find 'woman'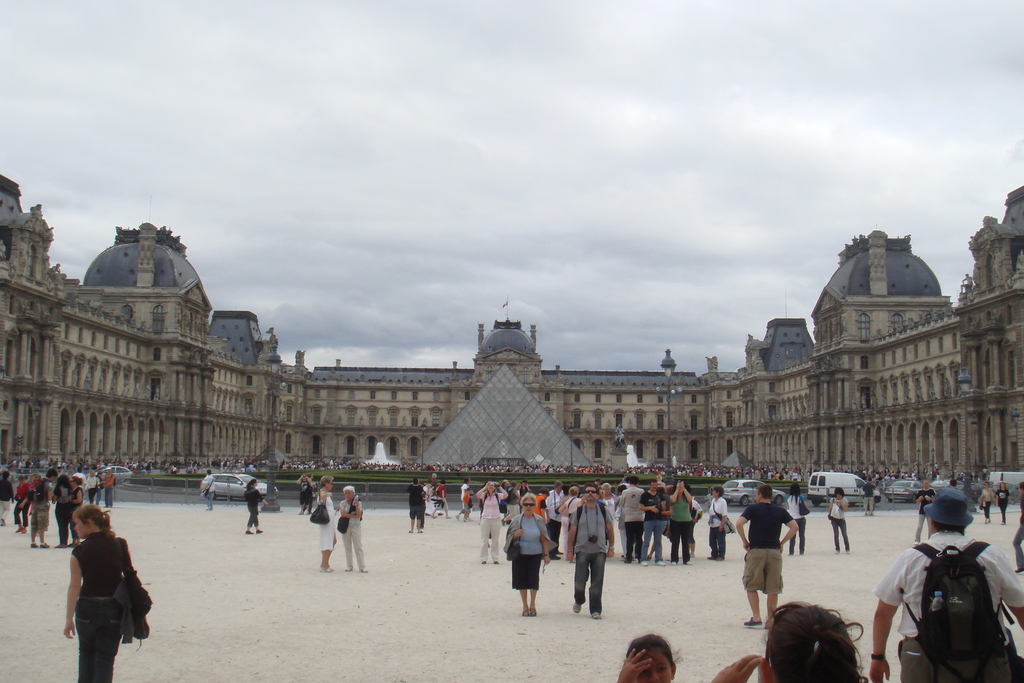
(x1=245, y1=474, x2=266, y2=534)
